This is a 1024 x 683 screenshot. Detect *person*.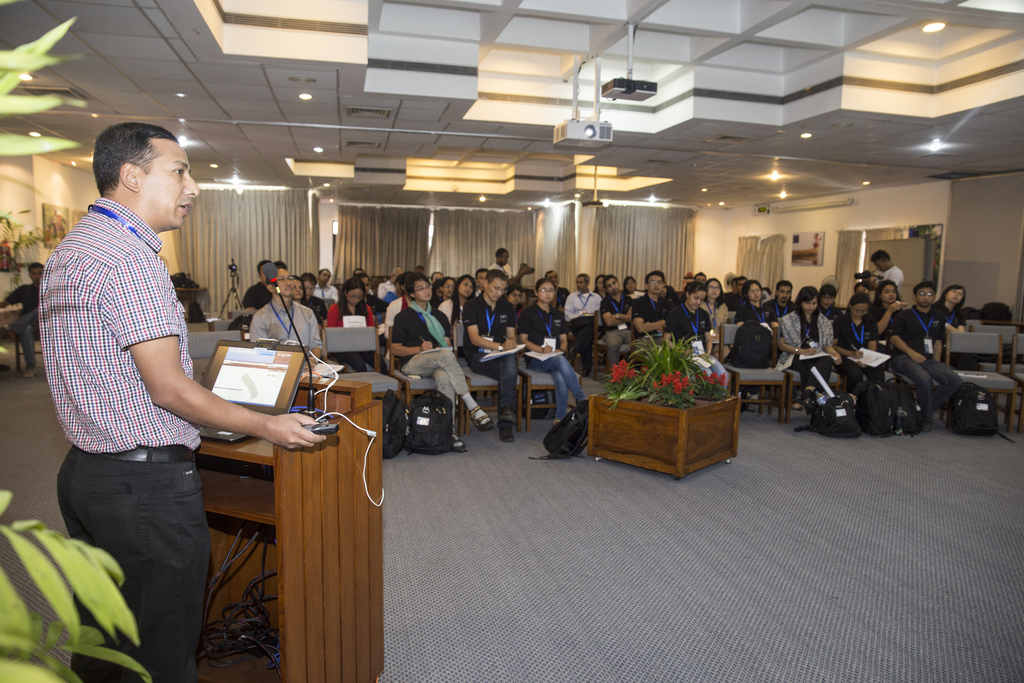
Rect(893, 281, 967, 427).
